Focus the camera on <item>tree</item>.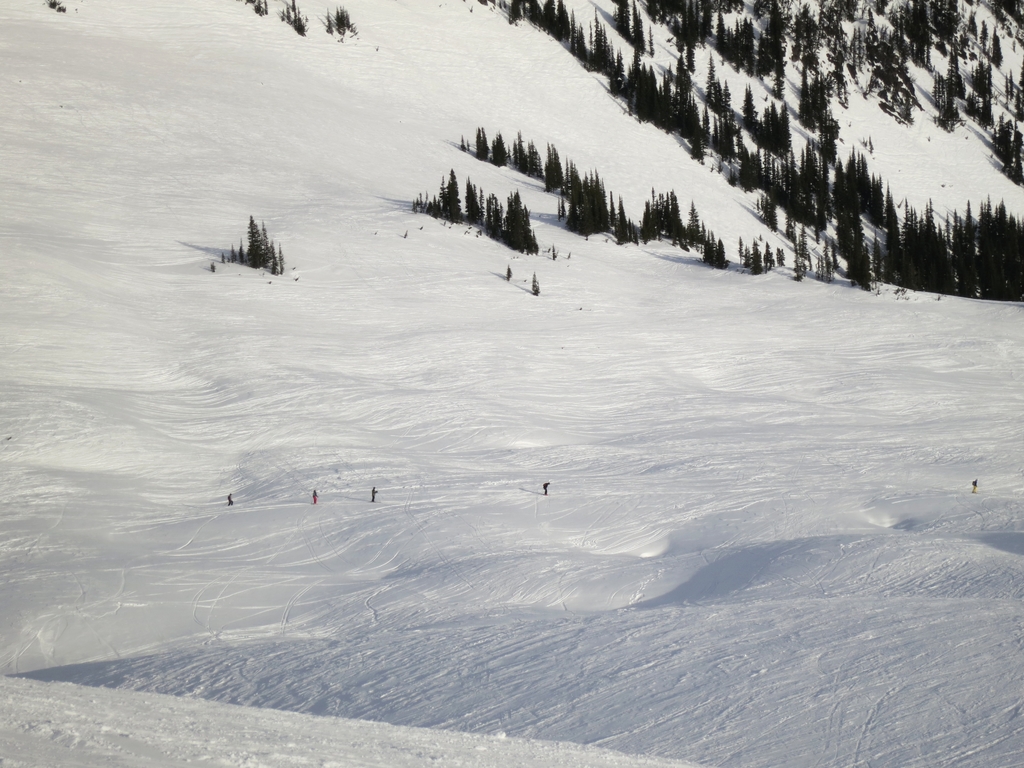
Focus region: <region>419, 193, 433, 212</region>.
